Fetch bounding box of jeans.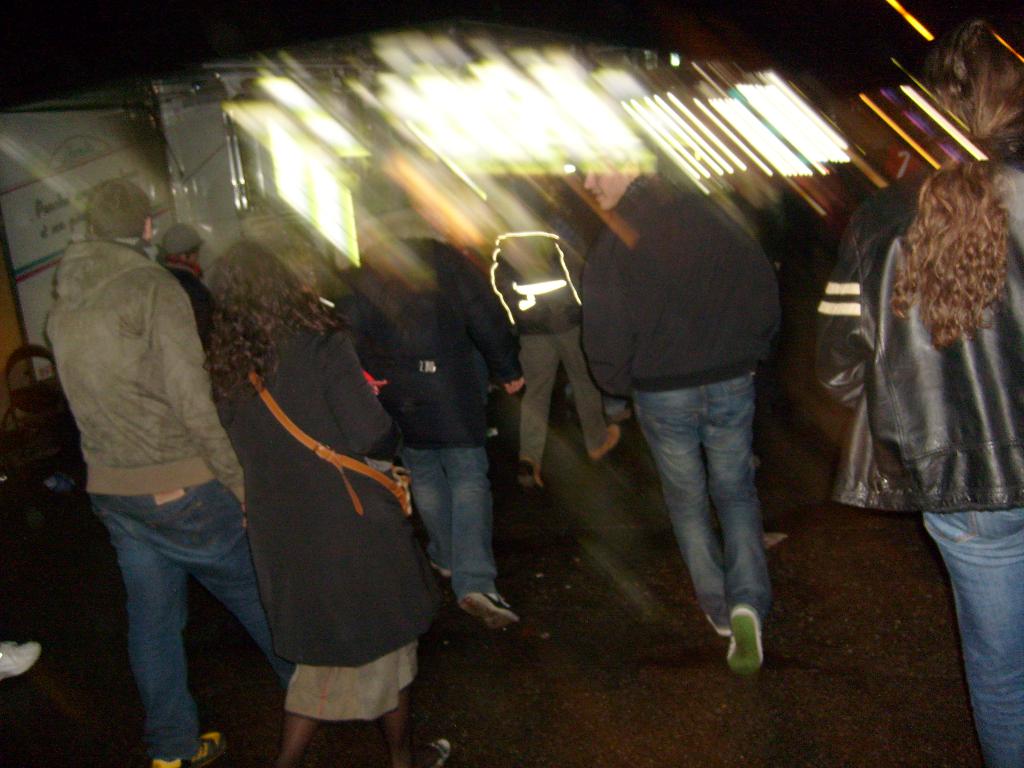
Bbox: [x1=397, y1=446, x2=493, y2=601].
